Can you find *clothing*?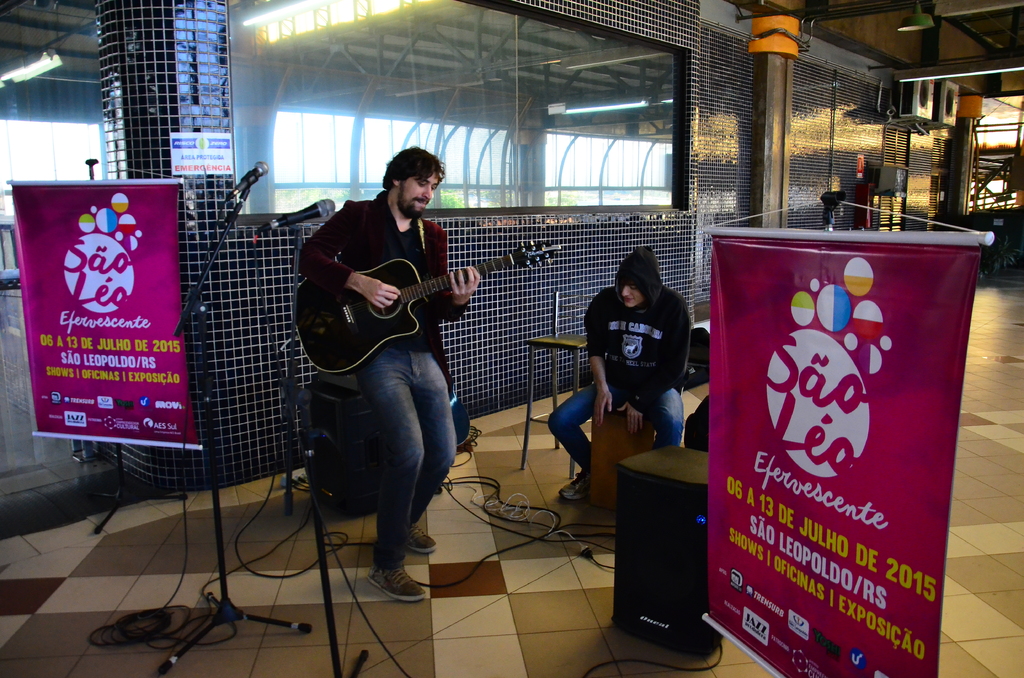
Yes, bounding box: [x1=548, y1=286, x2=692, y2=470].
